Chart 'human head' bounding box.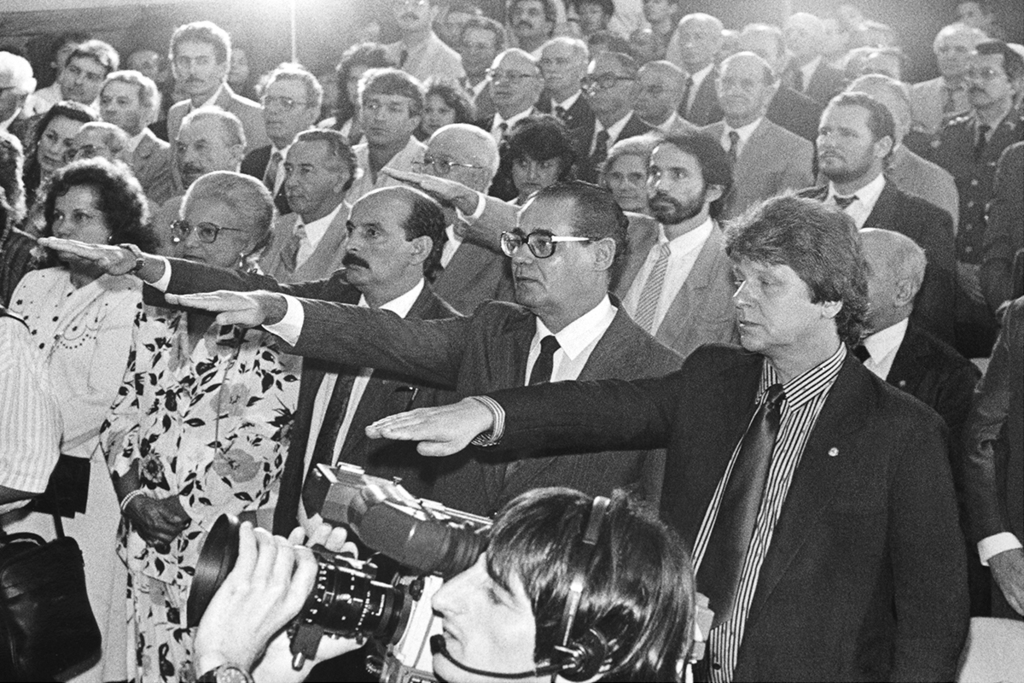
Charted: [x1=731, y1=22, x2=788, y2=82].
